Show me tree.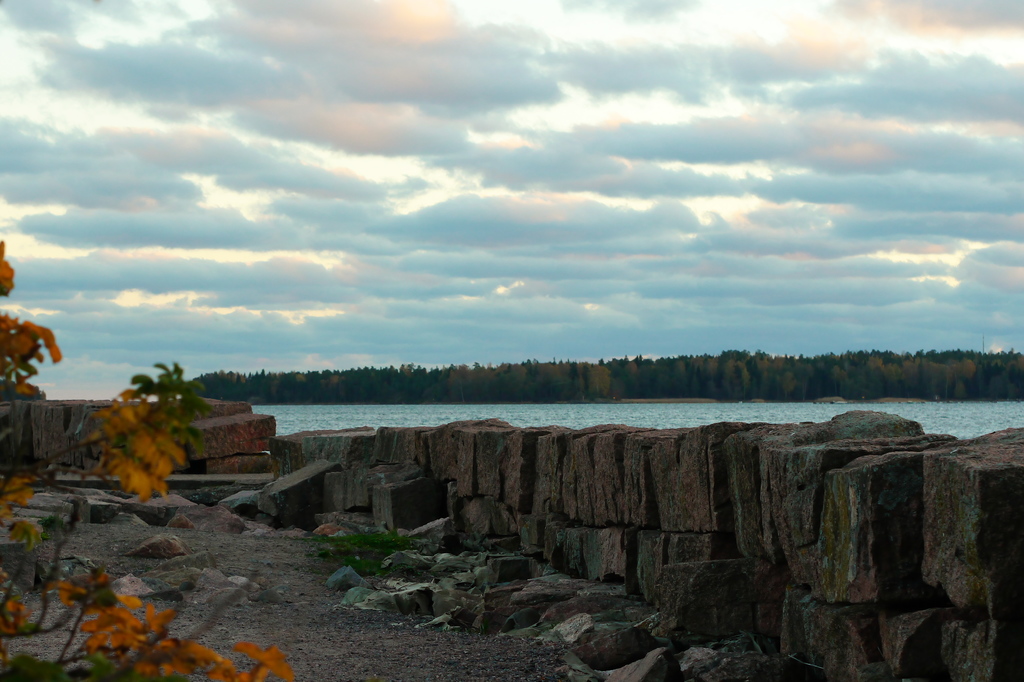
tree is here: 194:337:1023:419.
